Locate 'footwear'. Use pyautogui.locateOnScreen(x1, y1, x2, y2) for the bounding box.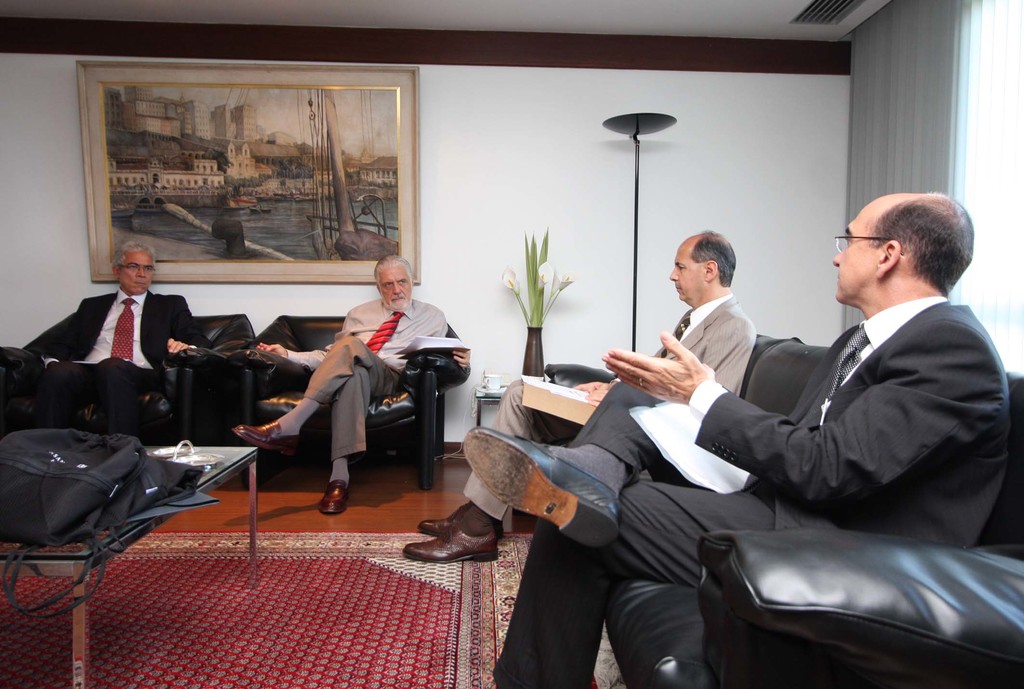
pyautogui.locateOnScreen(414, 507, 463, 539).
